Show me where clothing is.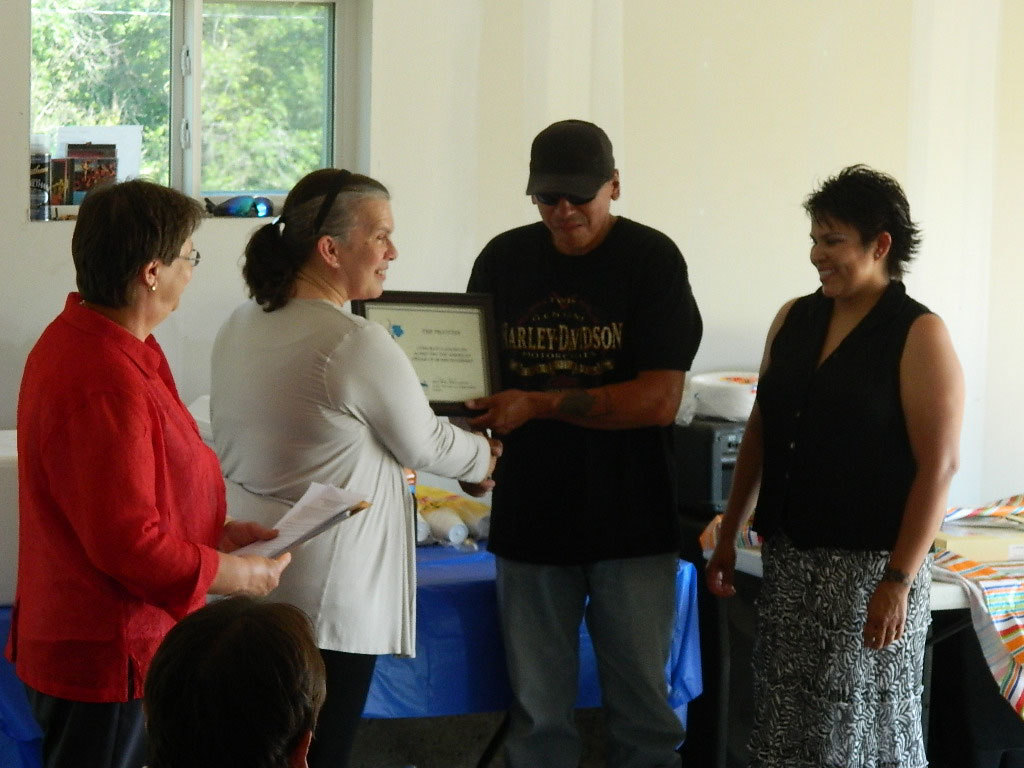
clothing is at <box>28,256,229,717</box>.
